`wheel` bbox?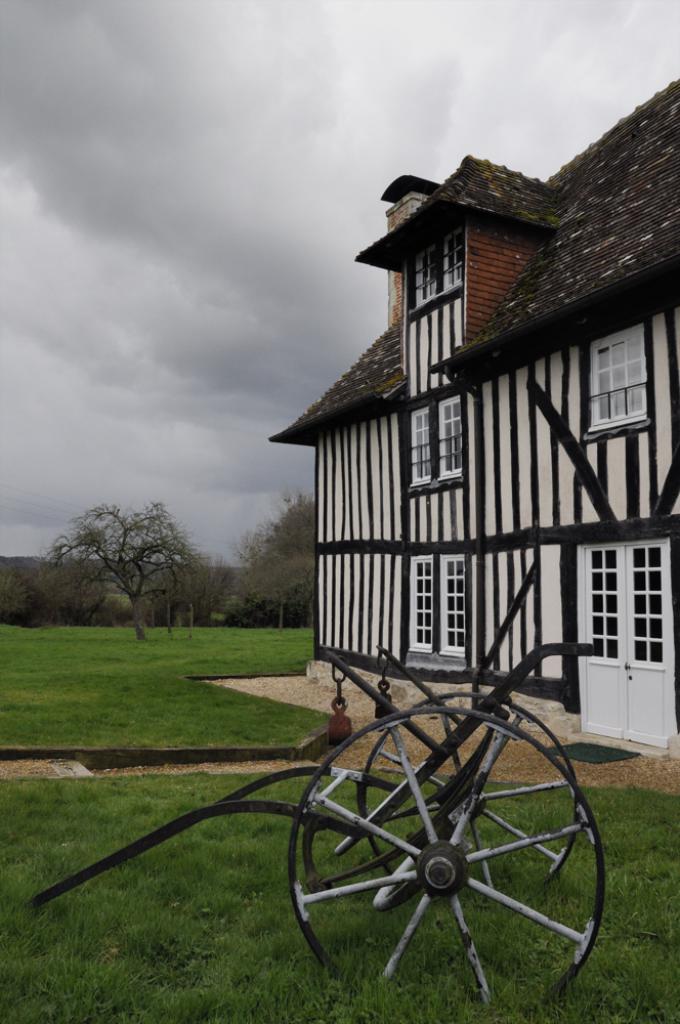
<box>357,689,578,911</box>
